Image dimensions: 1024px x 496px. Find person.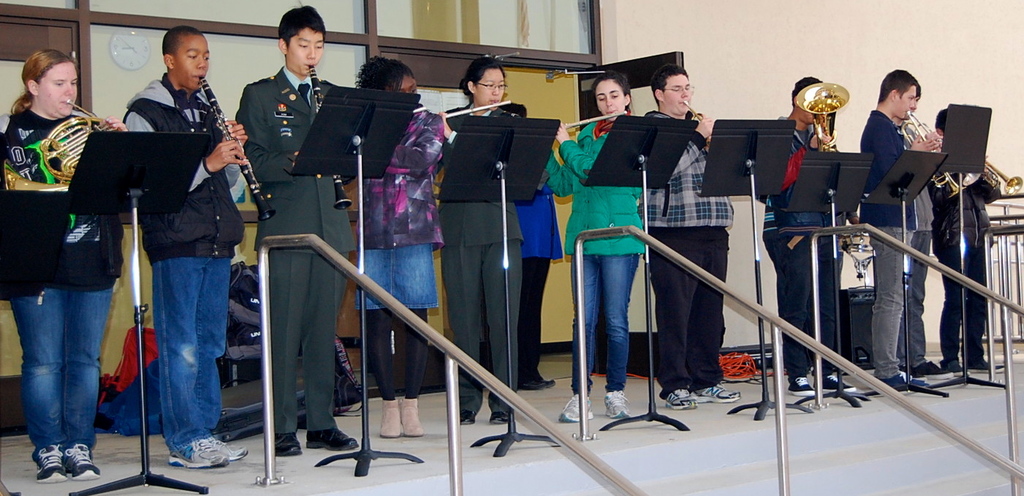
bbox=[1, 28, 142, 492].
